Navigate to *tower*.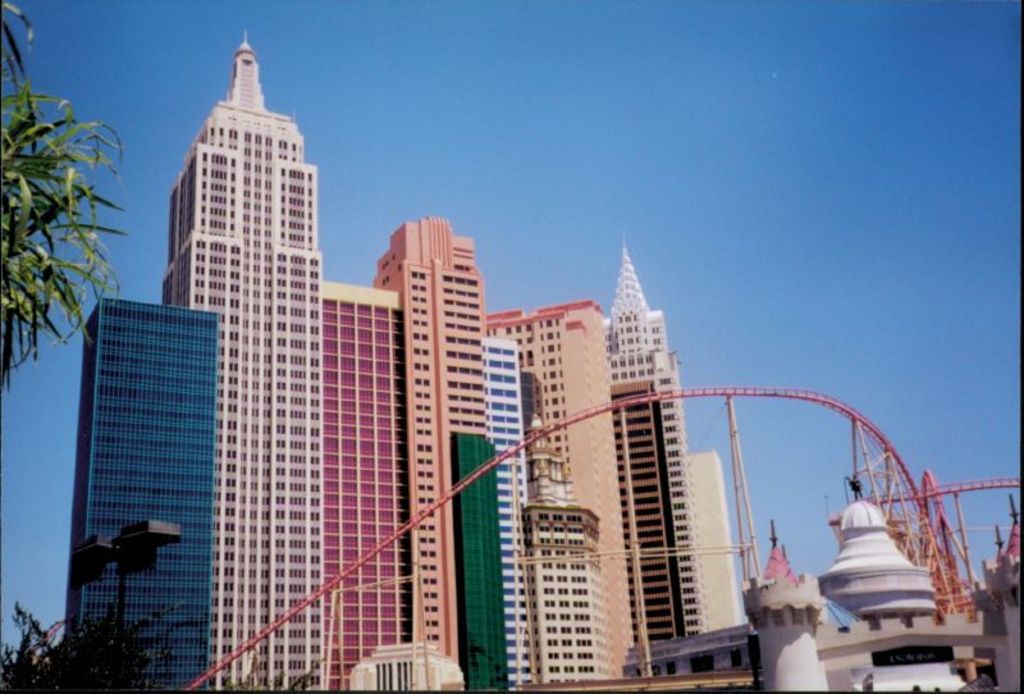
Navigation target: left=74, top=88, right=861, bottom=691.
